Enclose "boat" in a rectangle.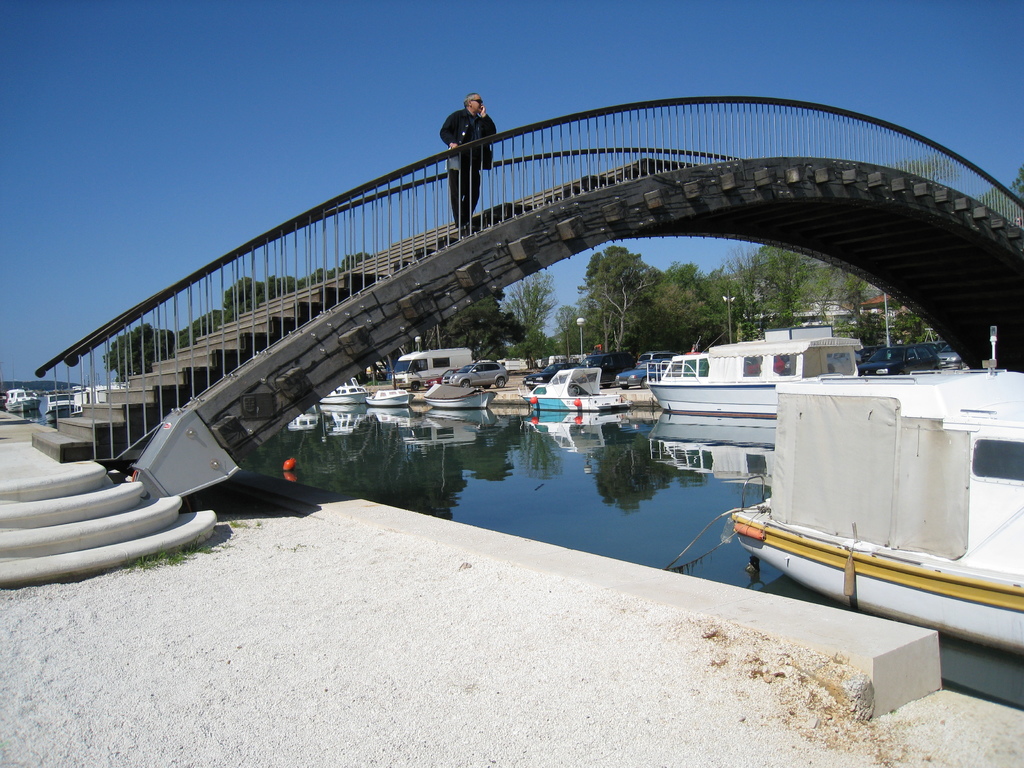
x1=721 y1=322 x2=1023 y2=707.
